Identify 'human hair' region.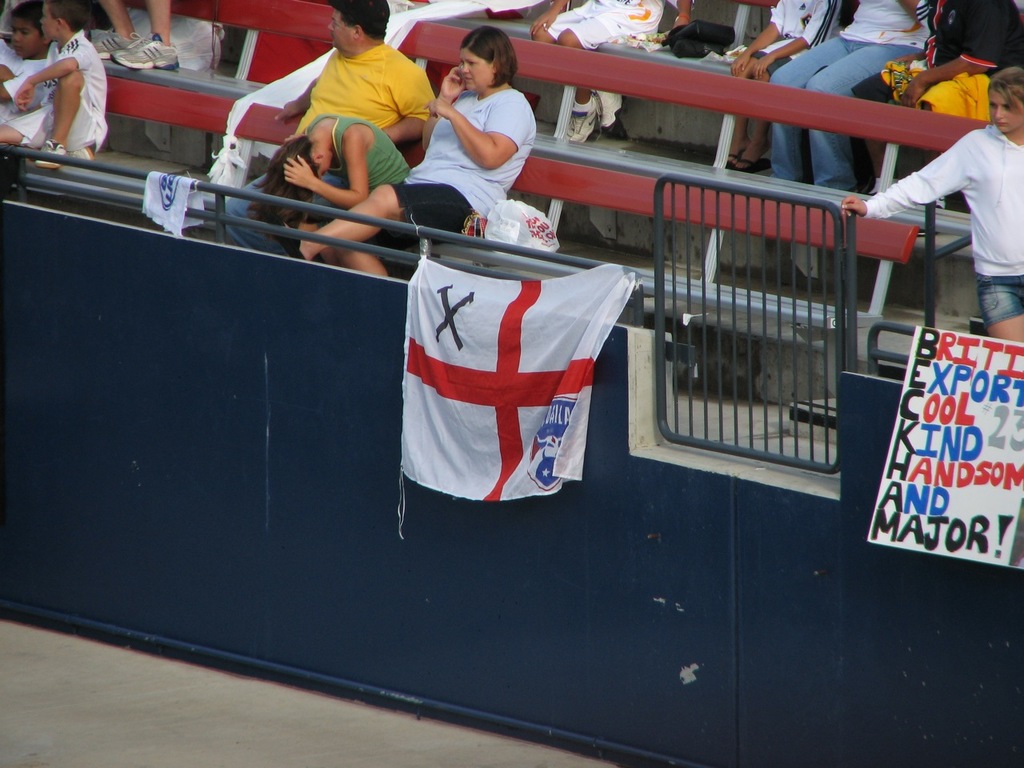
Region: bbox=(35, 0, 97, 34).
